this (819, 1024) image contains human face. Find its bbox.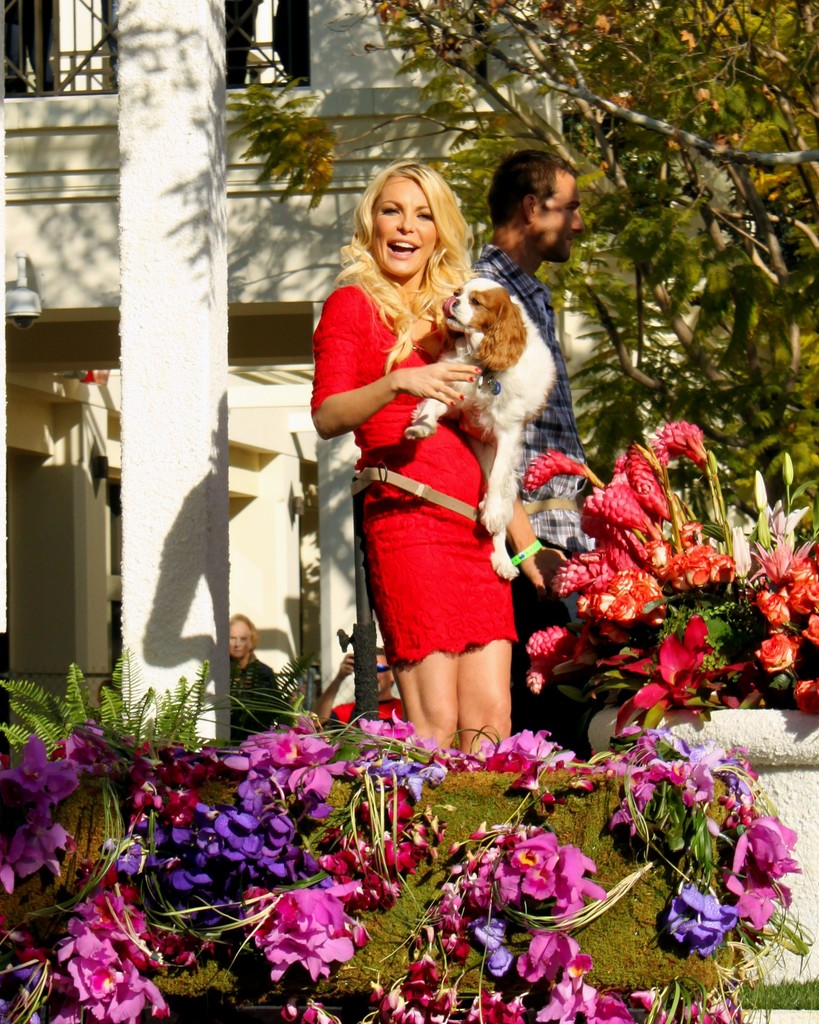
rect(375, 173, 444, 280).
